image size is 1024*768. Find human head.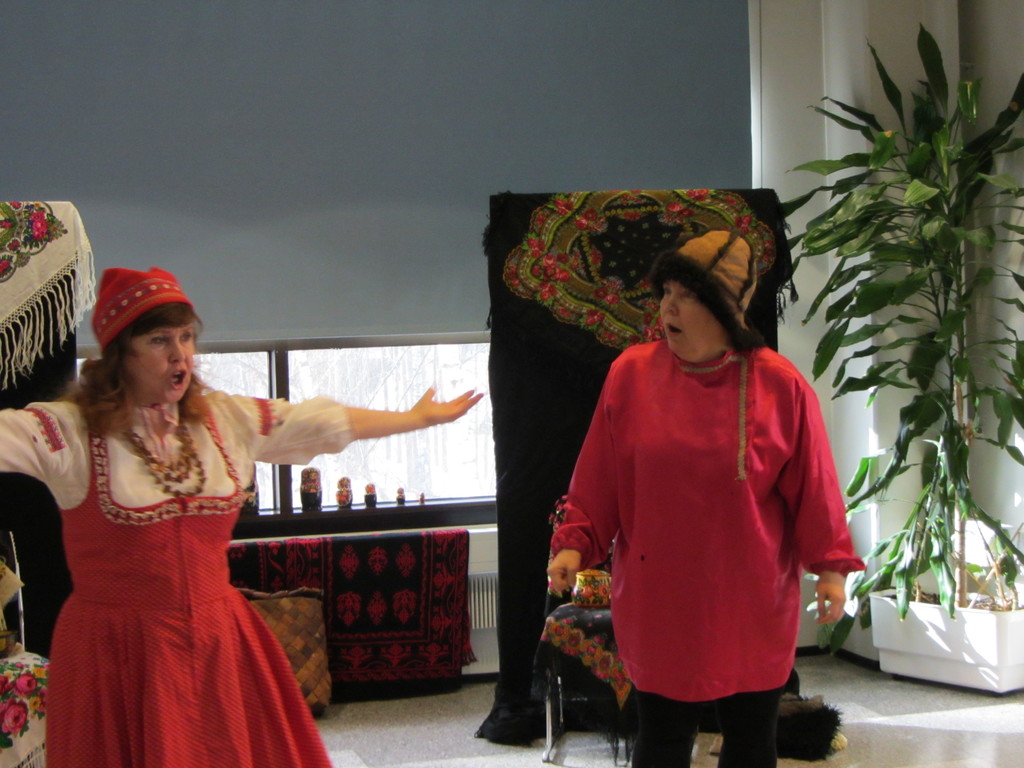
rect(655, 264, 755, 360).
